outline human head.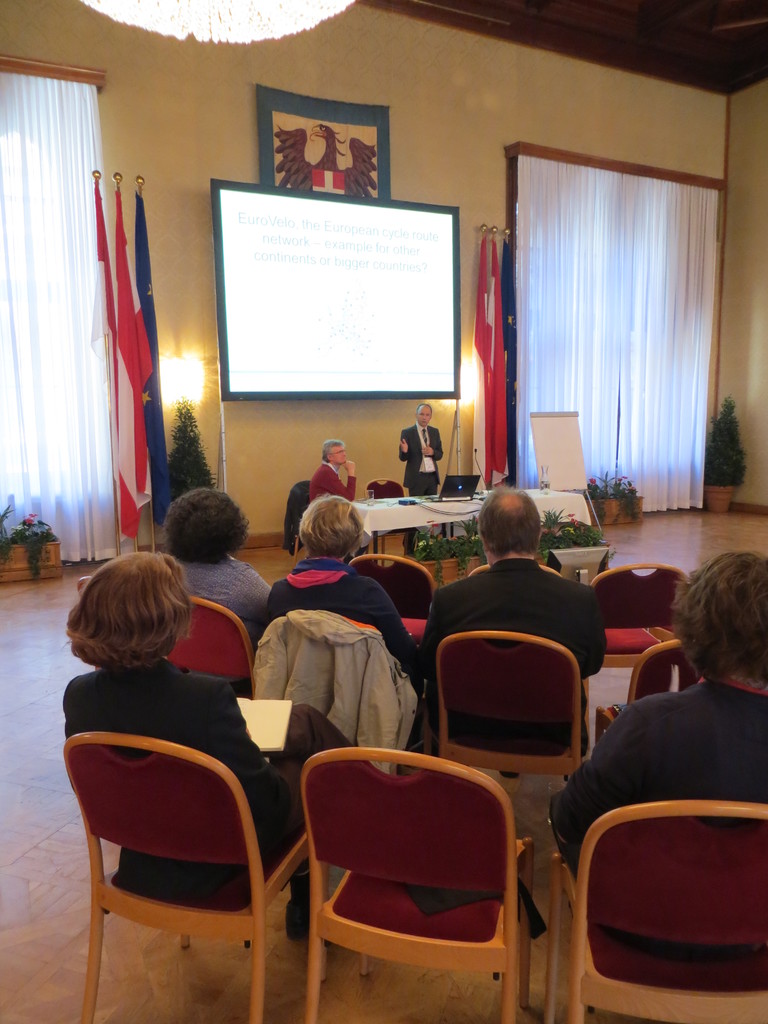
Outline: bbox=(675, 548, 767, 678).
